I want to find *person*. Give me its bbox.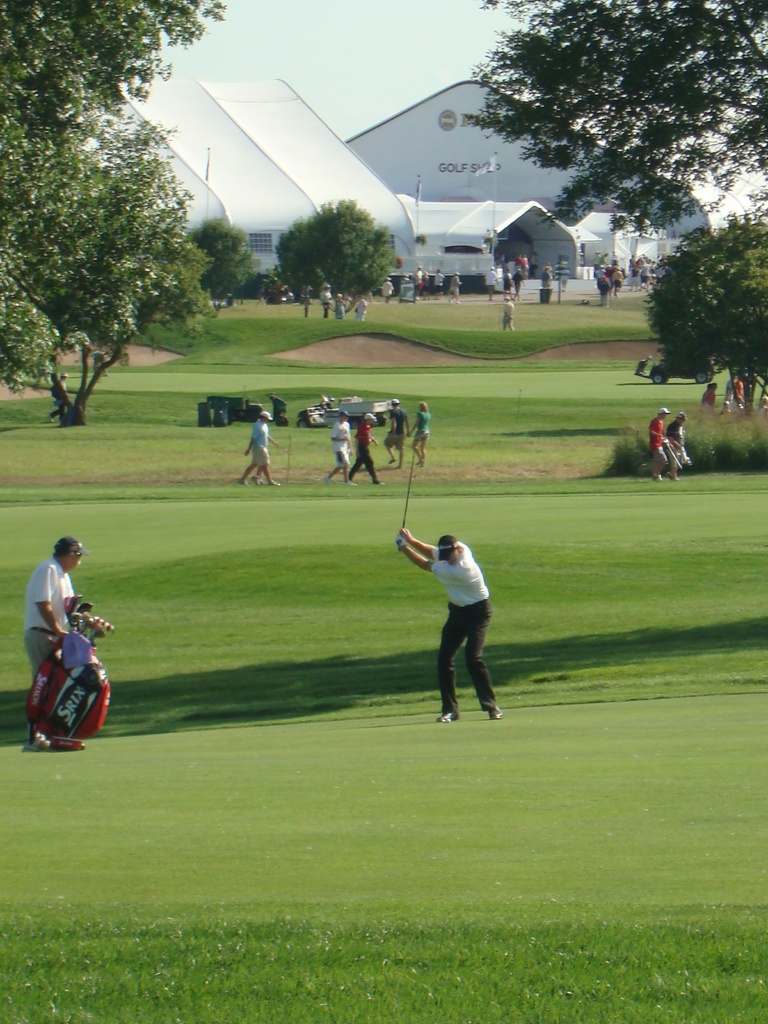
387:401:404:461.
